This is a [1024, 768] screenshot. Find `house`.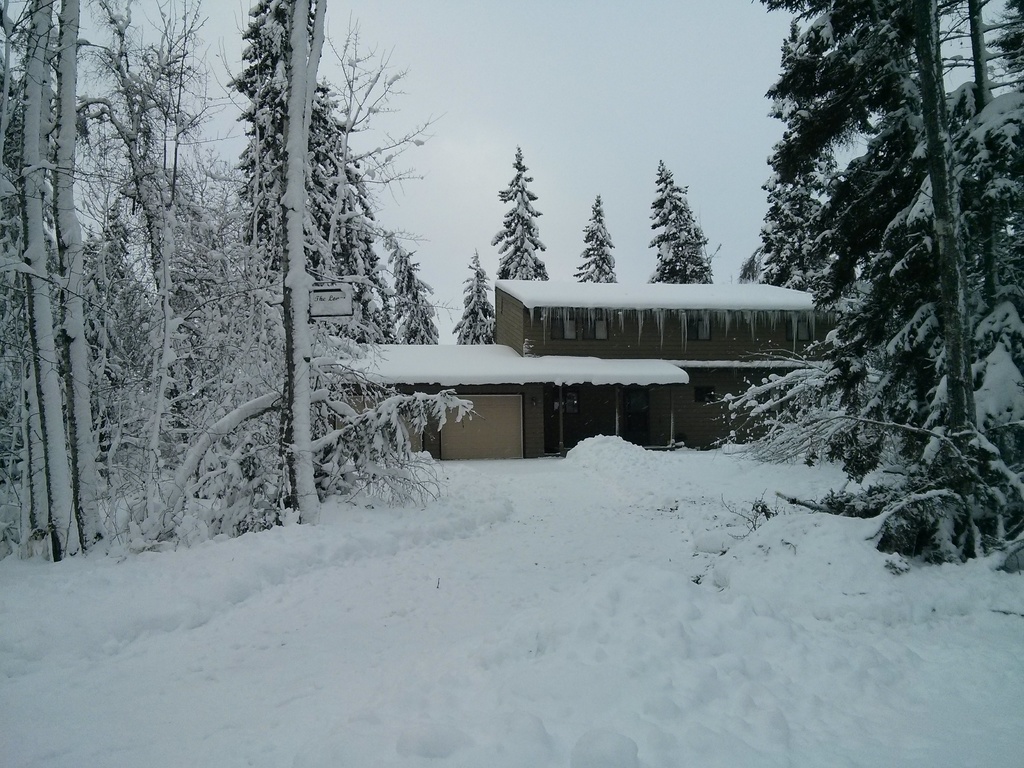
Bounding box: 289/265/822/461.
